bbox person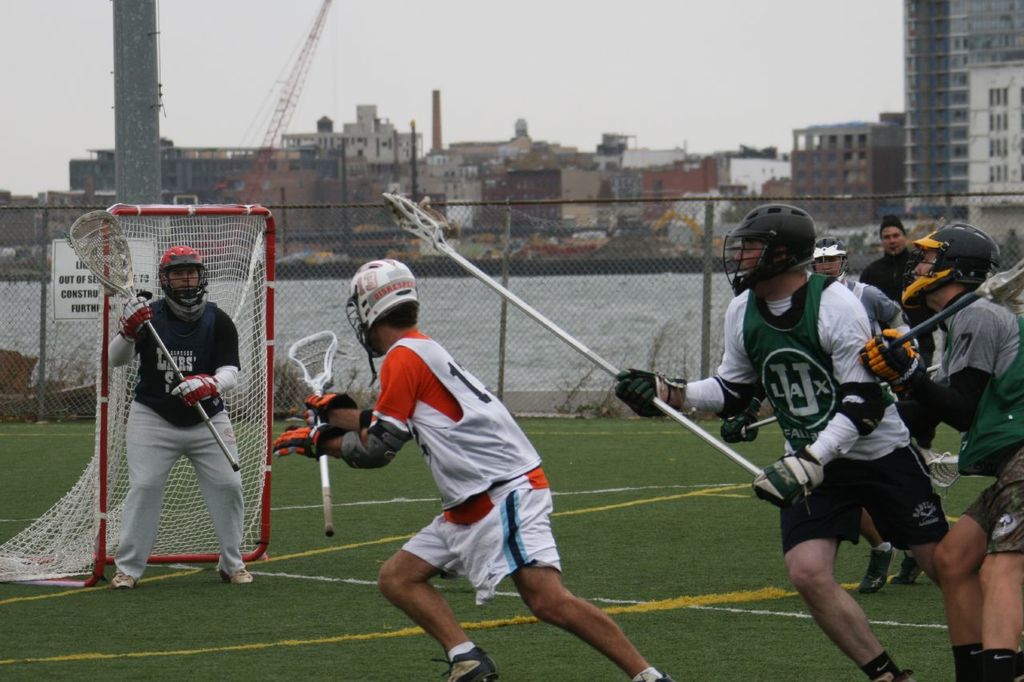
(x1=613, y1=202, x2=951, y2=681)
